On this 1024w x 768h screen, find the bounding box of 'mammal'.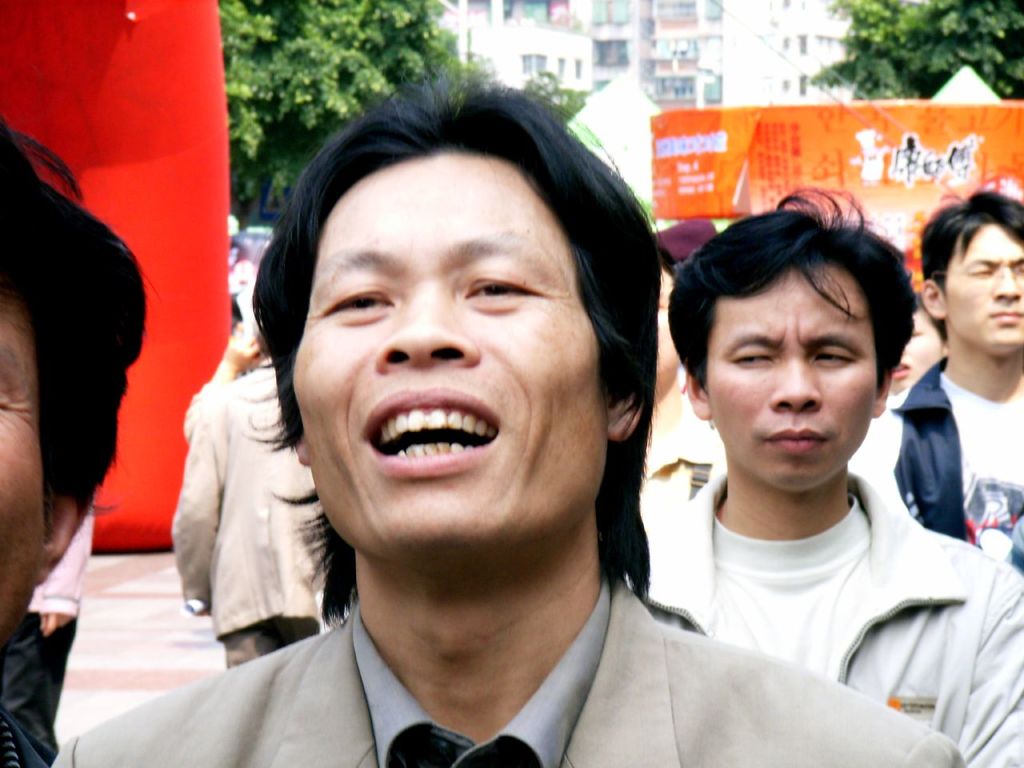
Bounding box: (left=0, top=115, right=159, bottom=767).
